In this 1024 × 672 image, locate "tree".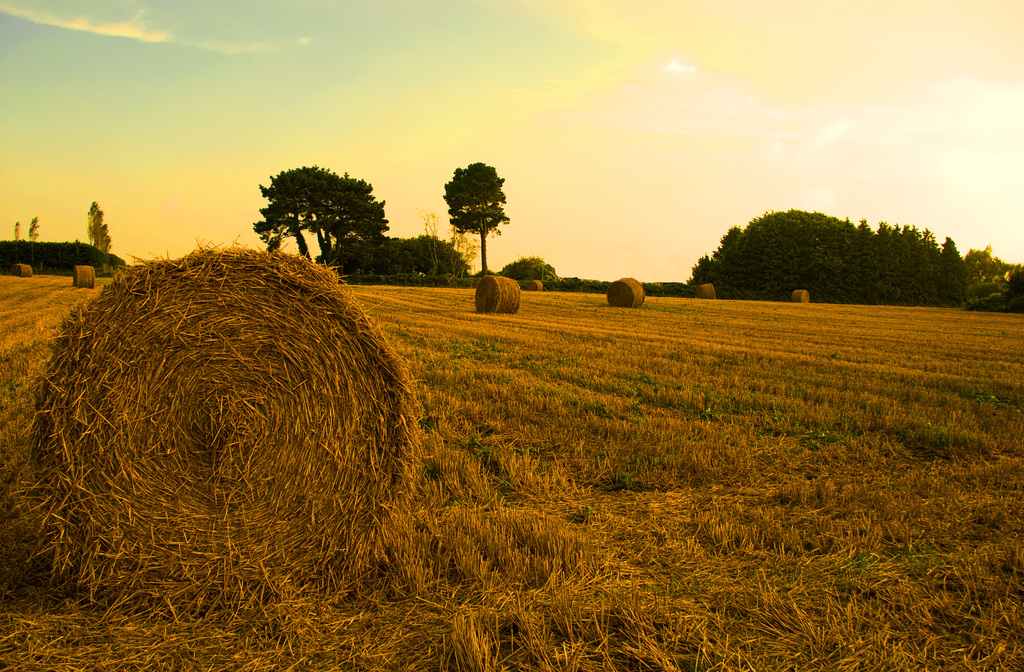
Bounding box: x1=687, y1=209, x2=862, y2=303.
